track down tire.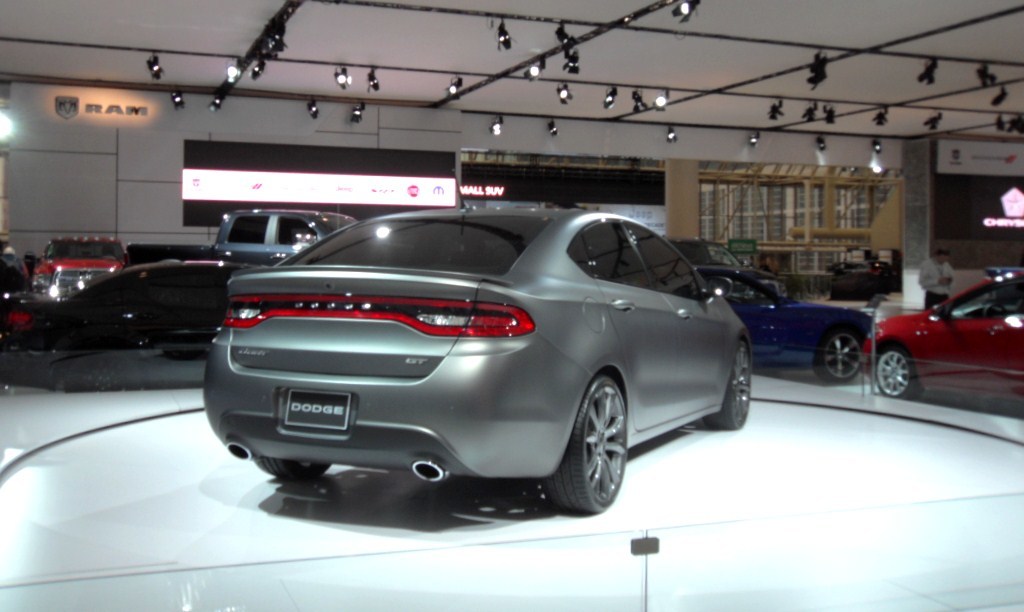
Tracked to detection(814, 331, 863, 381).
